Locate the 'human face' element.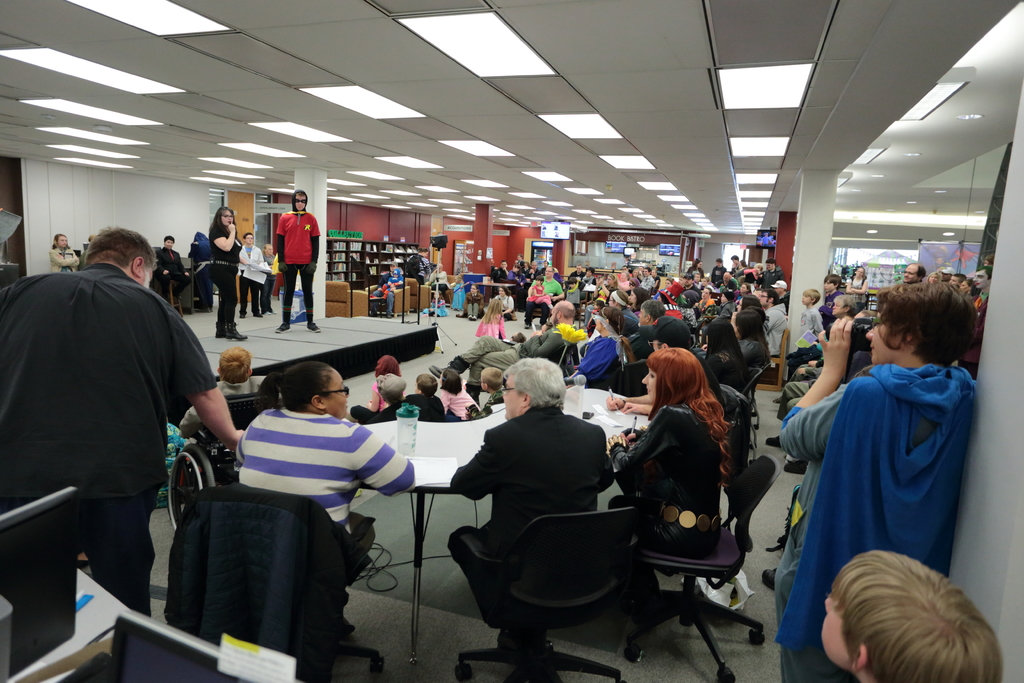
Element bbox: detection(245, 232, 254, 247).
